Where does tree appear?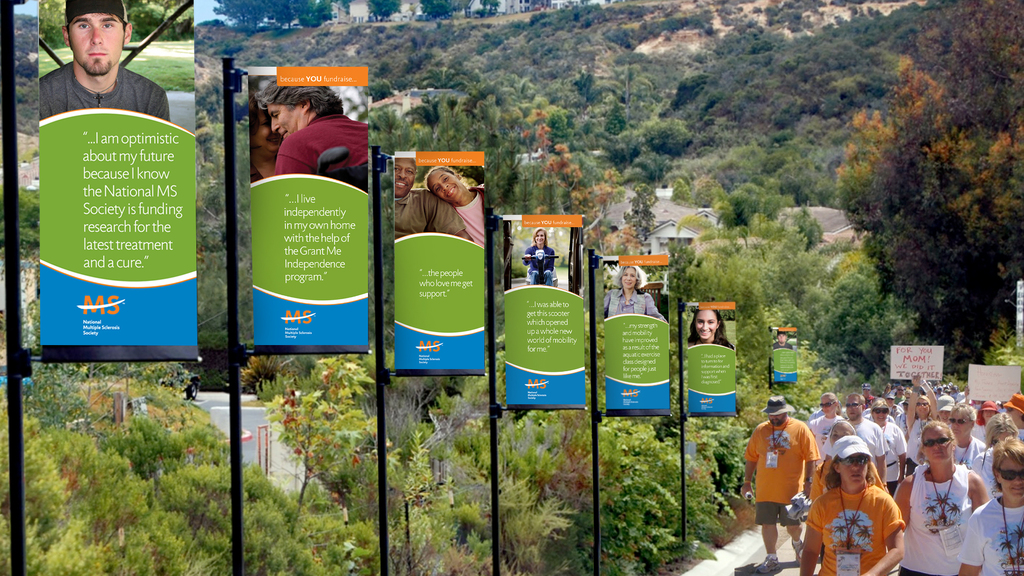
Appears at <box>478,0,502,20</box>.
